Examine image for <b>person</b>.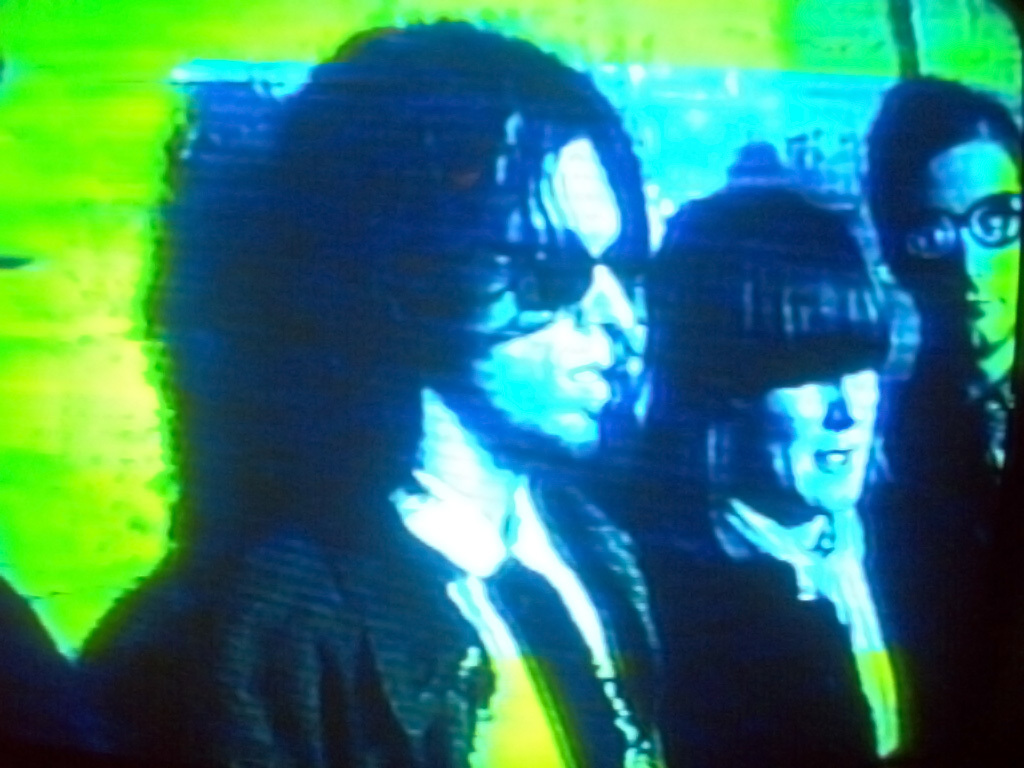
Examination result: [left=640, top=128, right=945, bottom=766].
